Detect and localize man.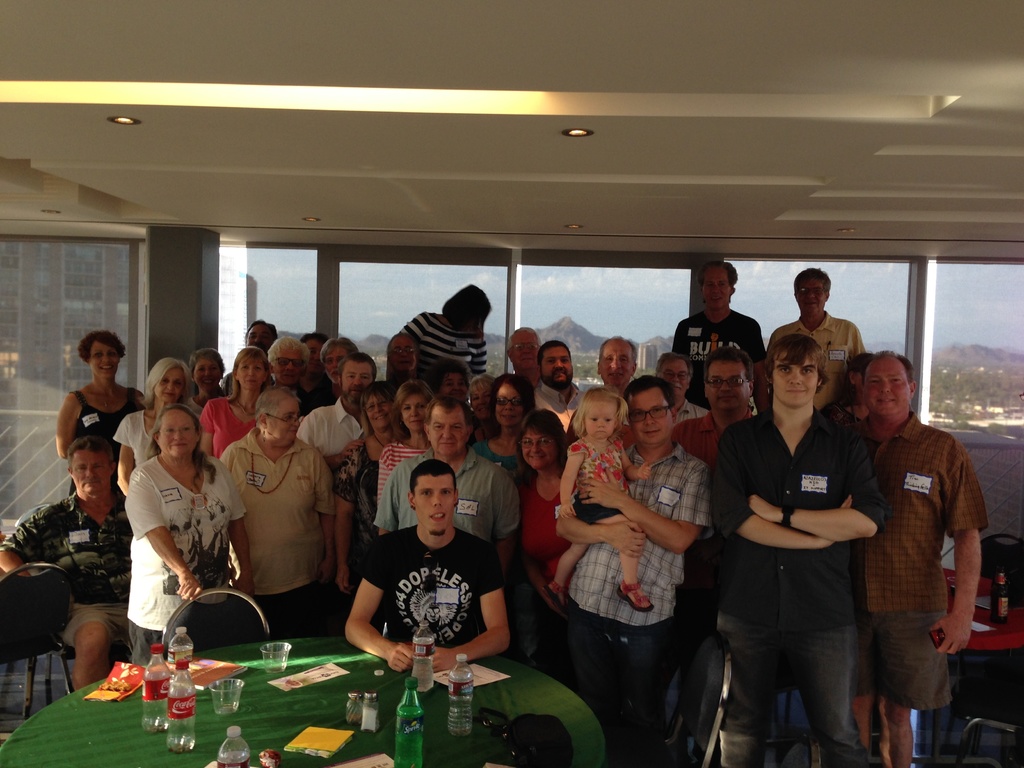
Localized at <region>664, 265, 776, 398</region>.
